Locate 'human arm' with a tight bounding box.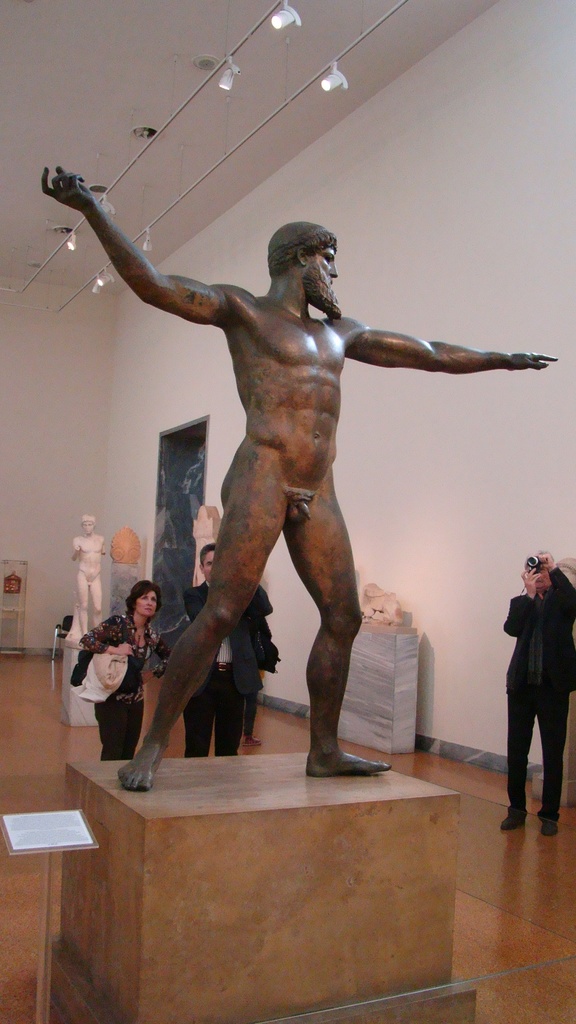
detection(340, 312, 557, 375).
